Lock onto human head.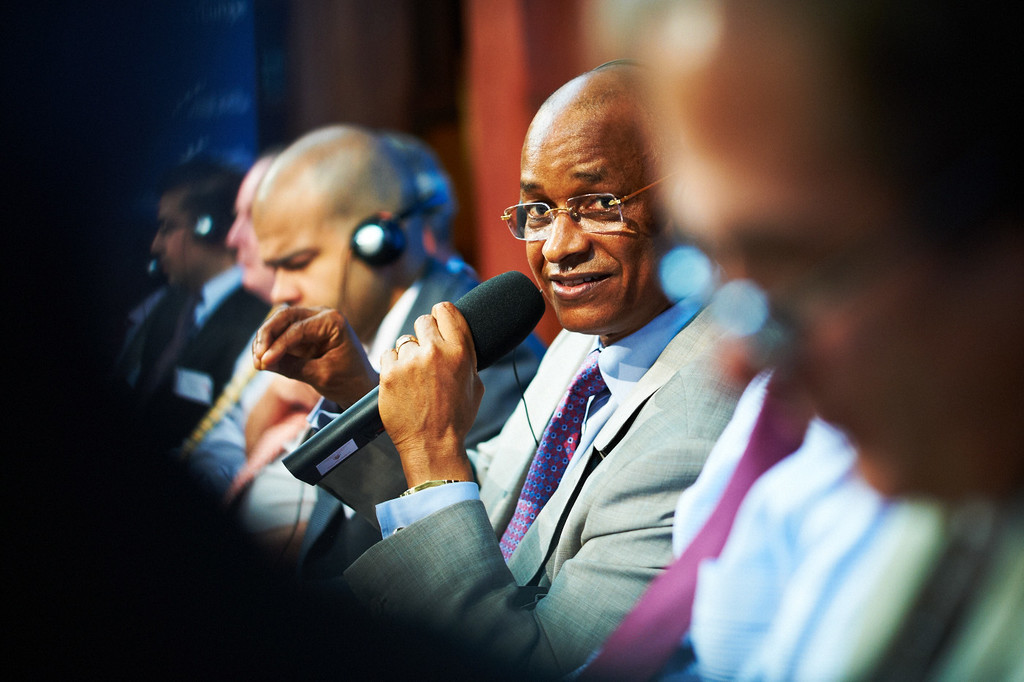
Locked: crop(152, 151, 238, 289).
